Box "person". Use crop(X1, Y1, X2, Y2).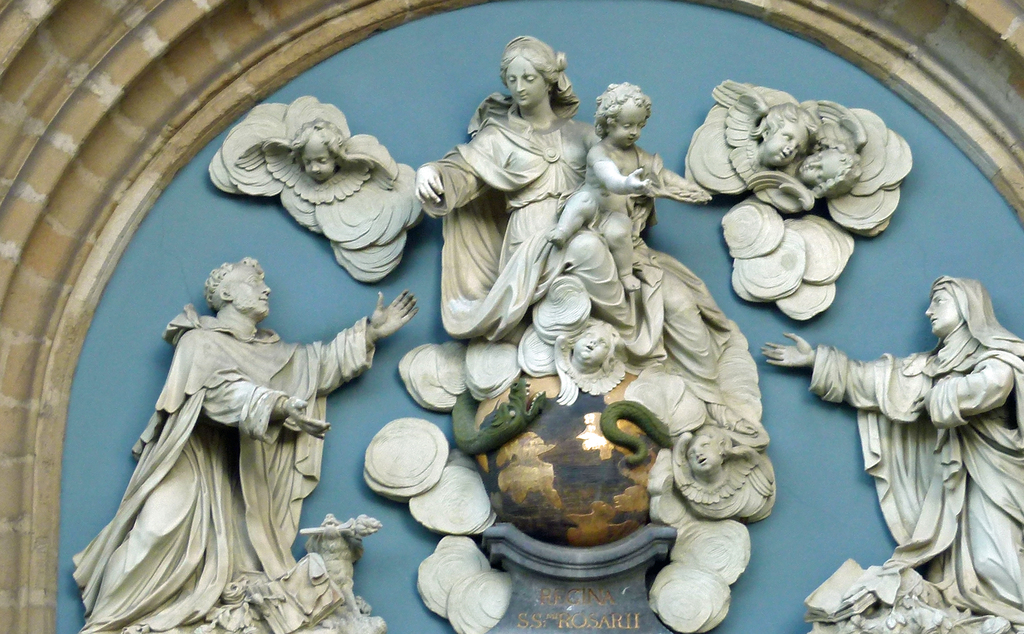
crop(399, 38, 670, 338).
